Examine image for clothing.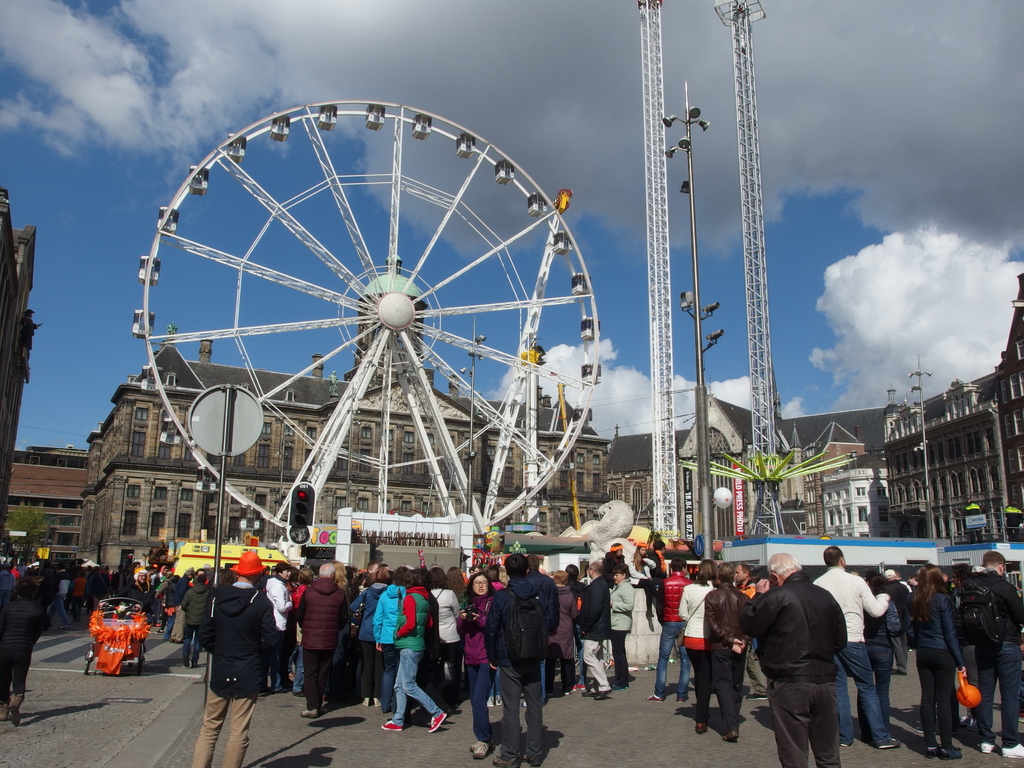
Examination result: x1=908, y1=582, x2=964, y2=739.
